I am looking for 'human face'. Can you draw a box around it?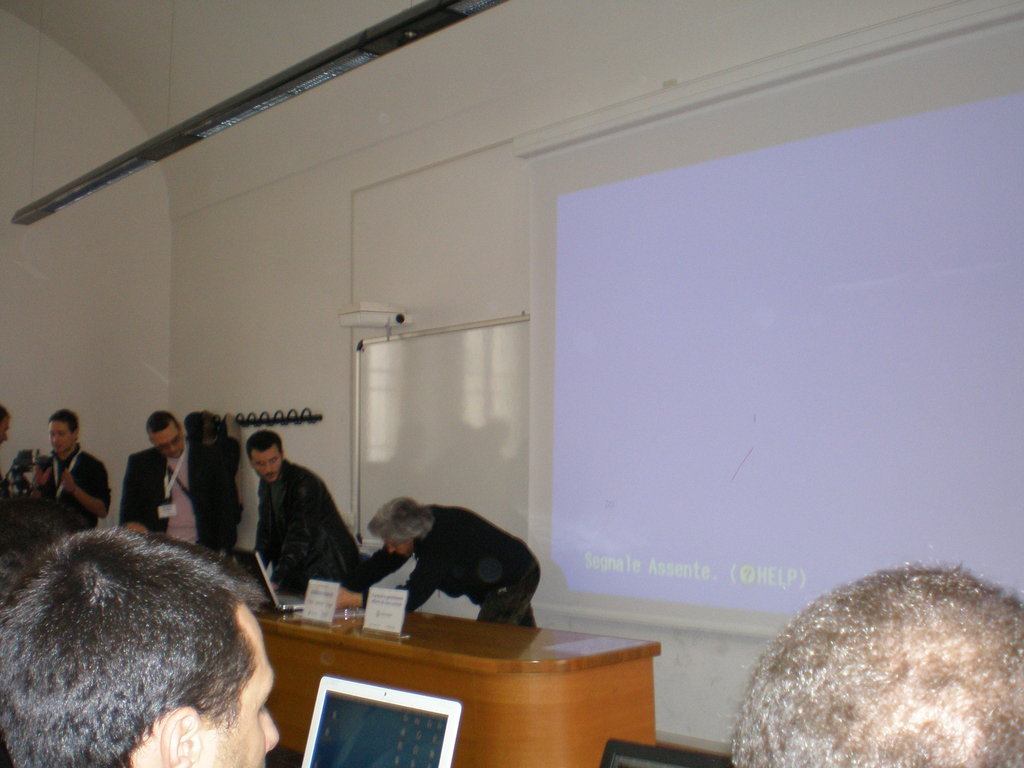
Sure, the bounding box is <region>152, 423, 186, 458</region>.
